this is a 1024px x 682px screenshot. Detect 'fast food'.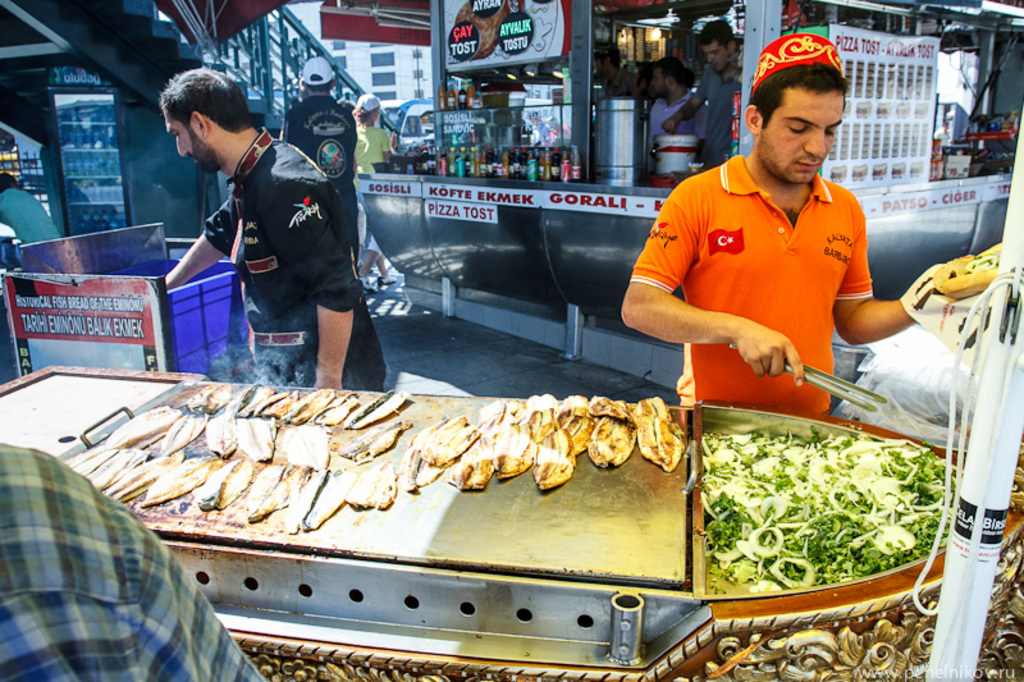
select_region(137, 444, 225, 504).
